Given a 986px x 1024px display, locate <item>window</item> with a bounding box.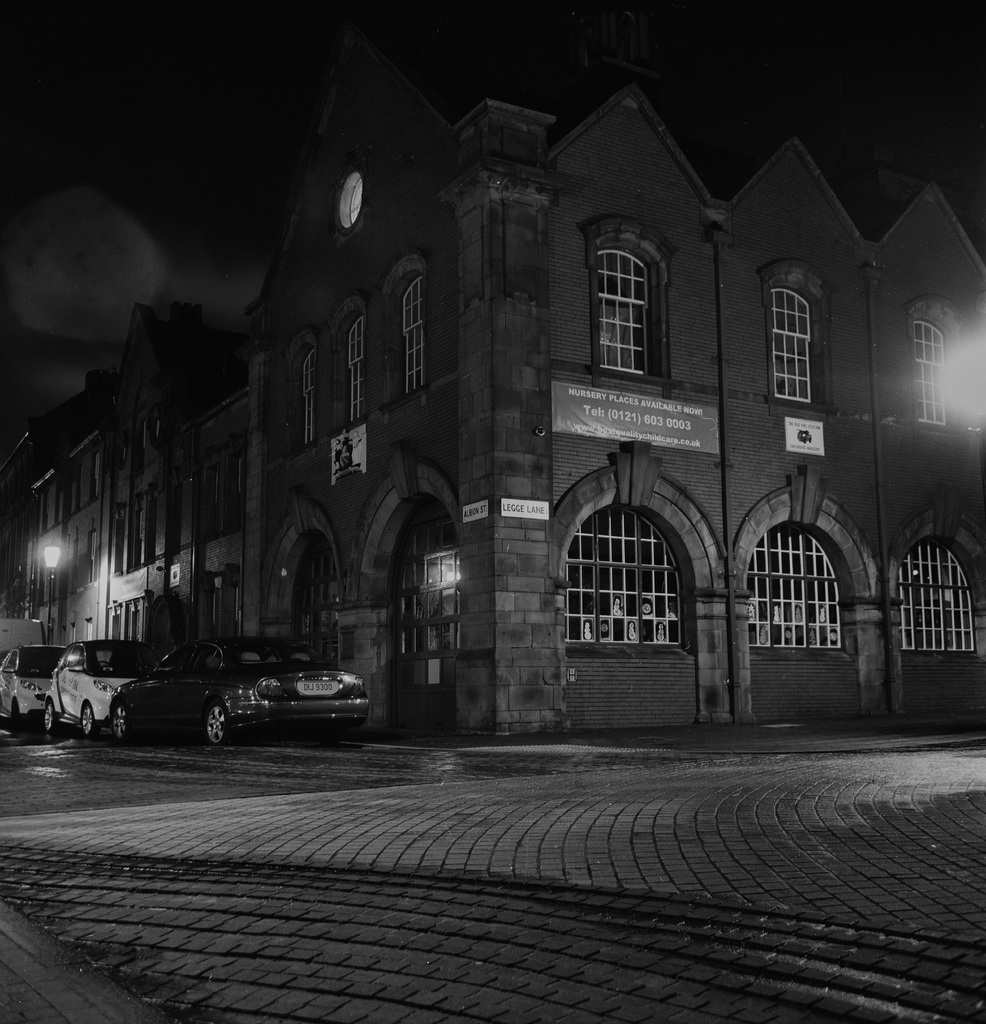
Located: crop(902, 295, 946, 441).
